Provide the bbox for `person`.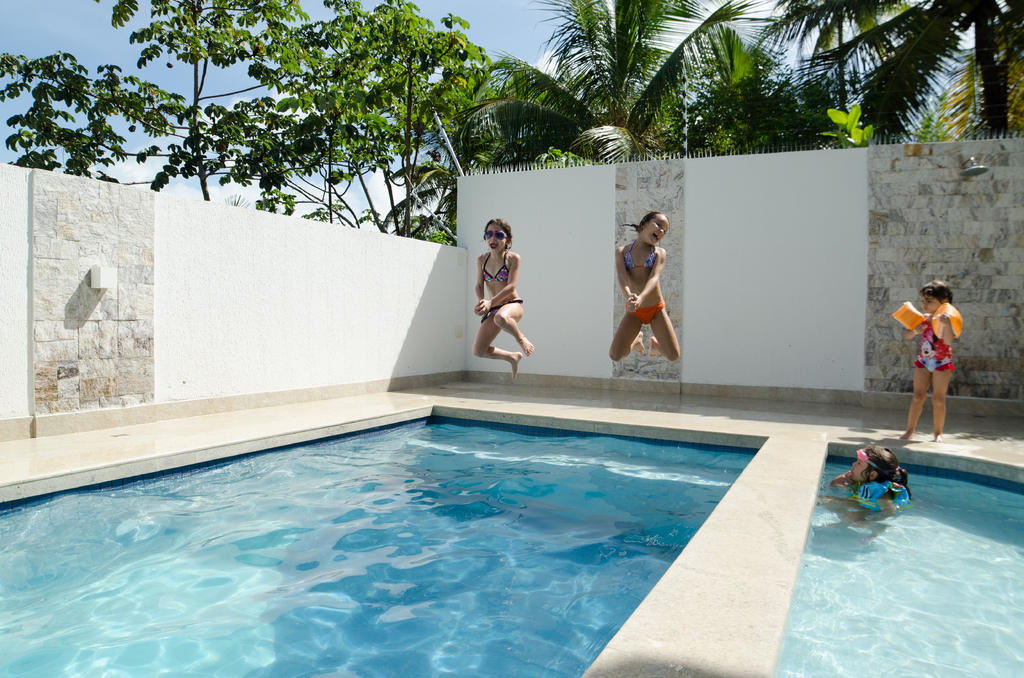
899:280:959:442.
